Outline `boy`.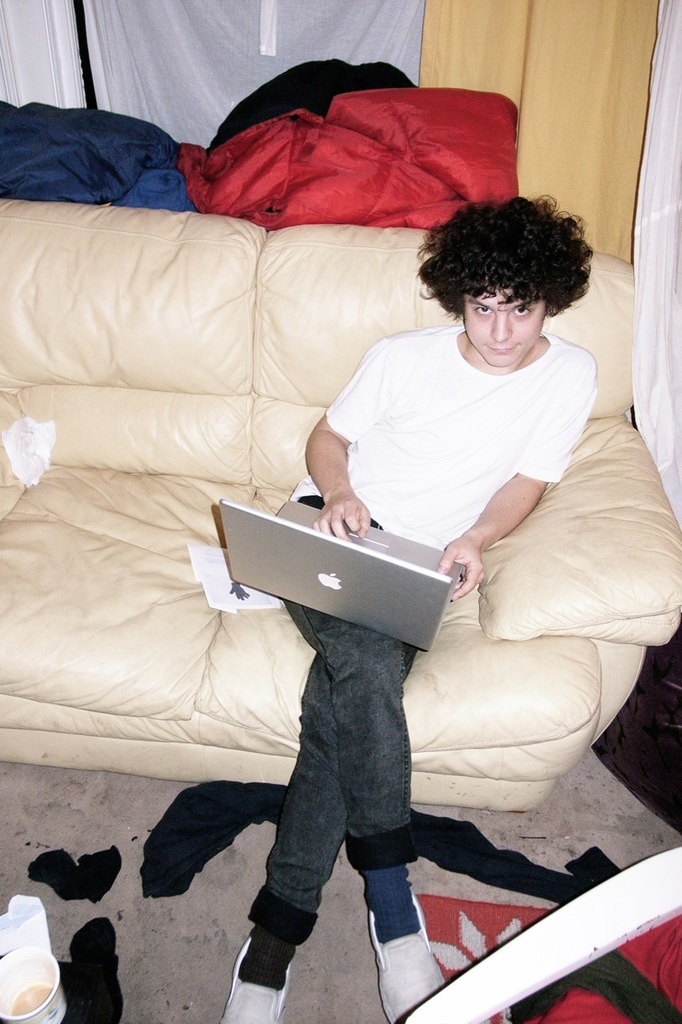
Outline: bbox(225, 186, 615, 1023).
